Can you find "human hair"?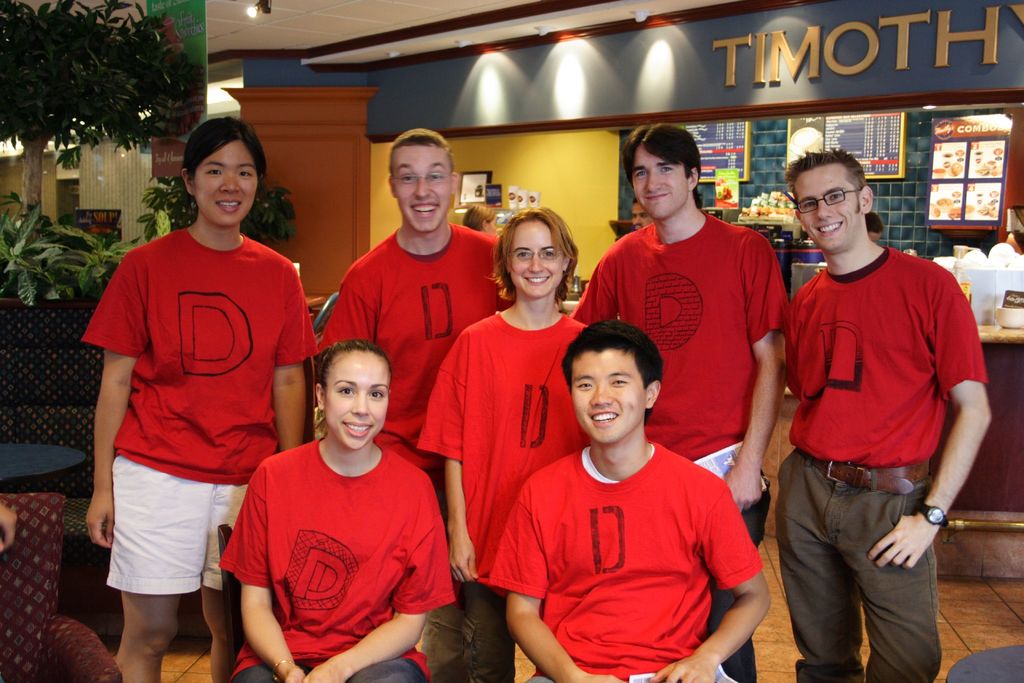
Yes, bounding box: crop(782, 147, 868, 202).
